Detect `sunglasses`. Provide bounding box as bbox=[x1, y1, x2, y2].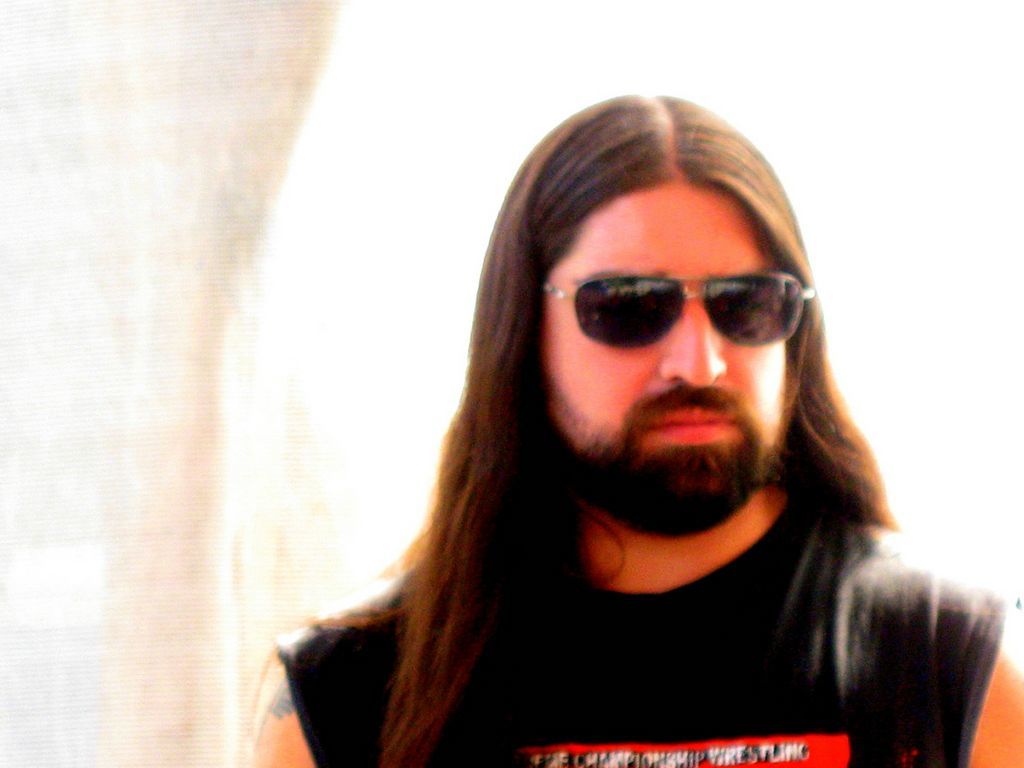
bbox=[541, 273, 816, 353].
